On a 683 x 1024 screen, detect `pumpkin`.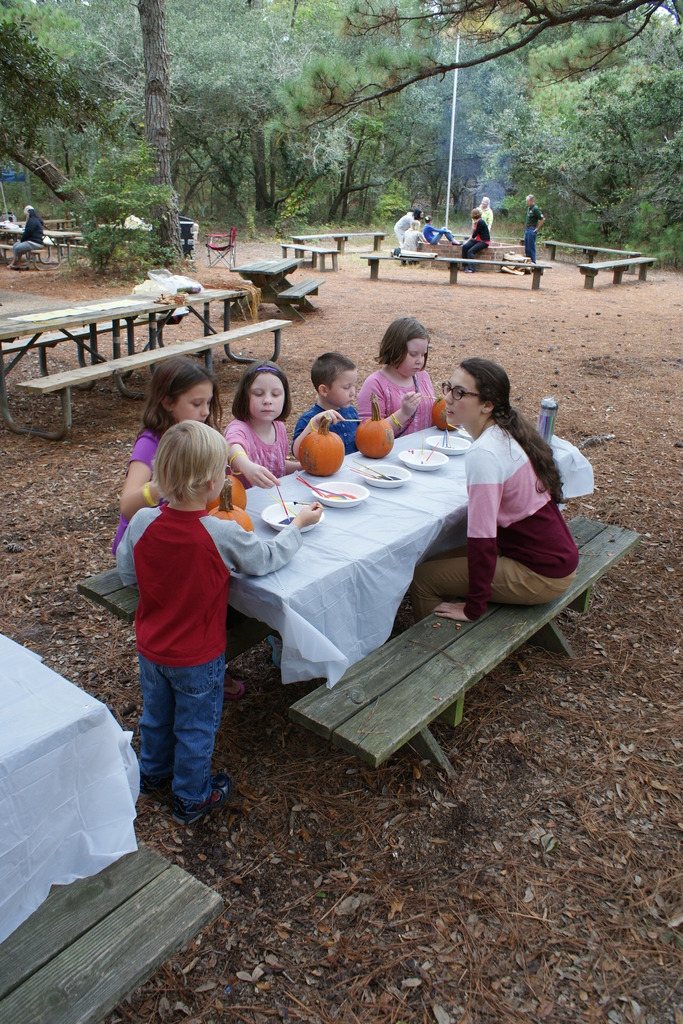
<bbox>206, 465, 246, 514</bbox>.
